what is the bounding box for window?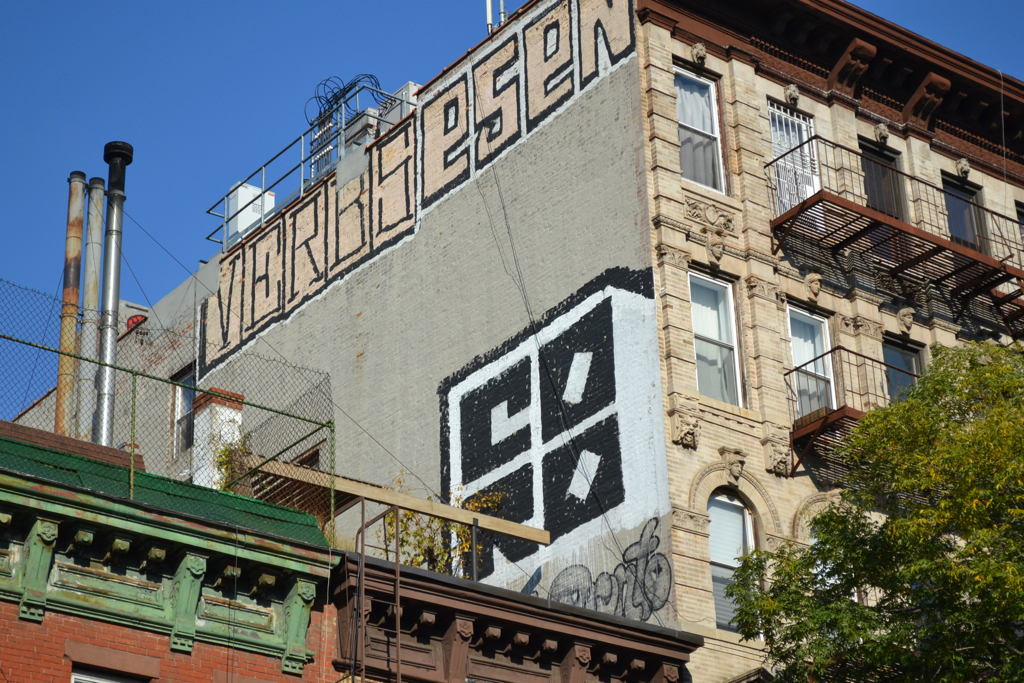
(705, 492, 762, 638).
